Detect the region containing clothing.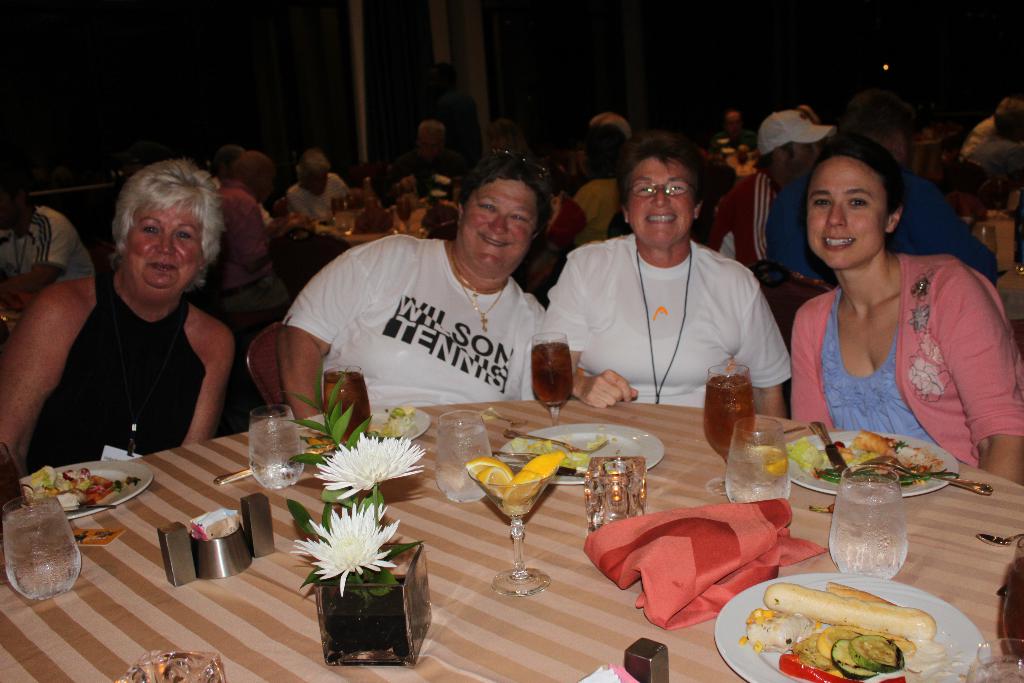
(6, 261, 211, 472).
